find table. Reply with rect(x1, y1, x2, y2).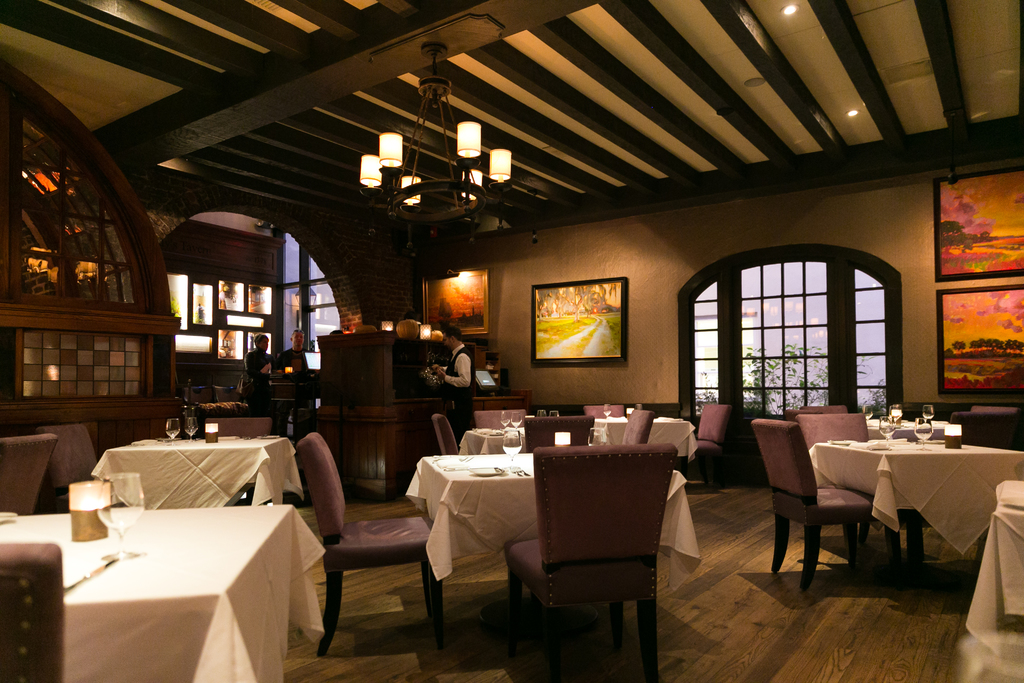
rect(959, 472, 1023, 678).
